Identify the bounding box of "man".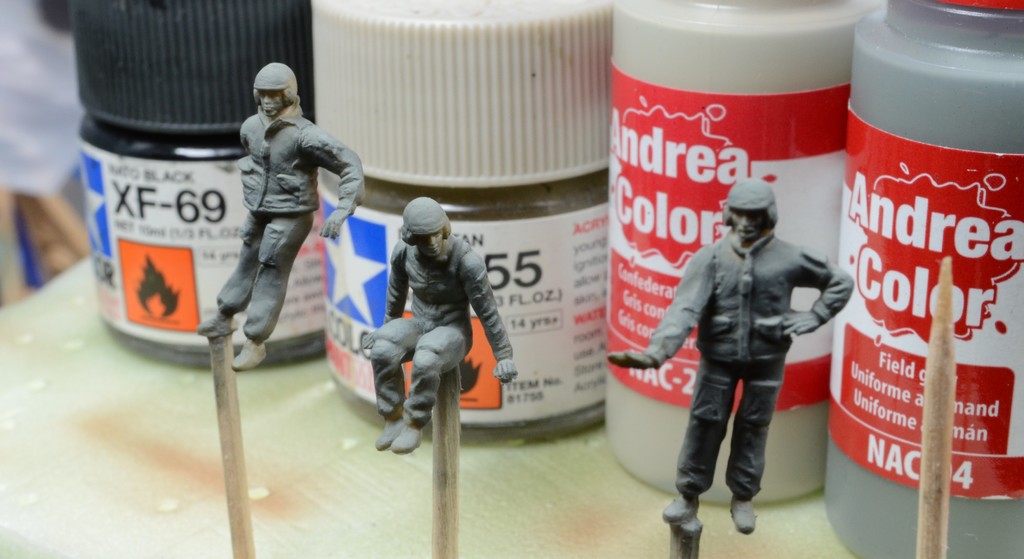
x1=198 y1=64 x2=362 y2=375.
